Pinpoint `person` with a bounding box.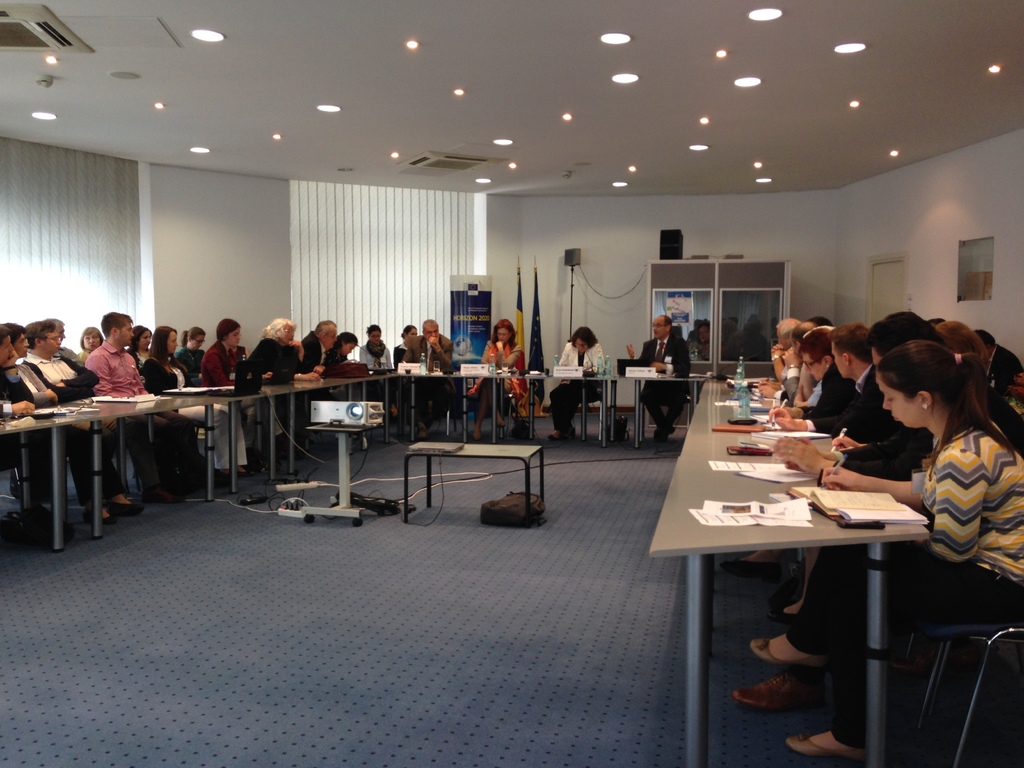
[0, 326, 68, 529].
